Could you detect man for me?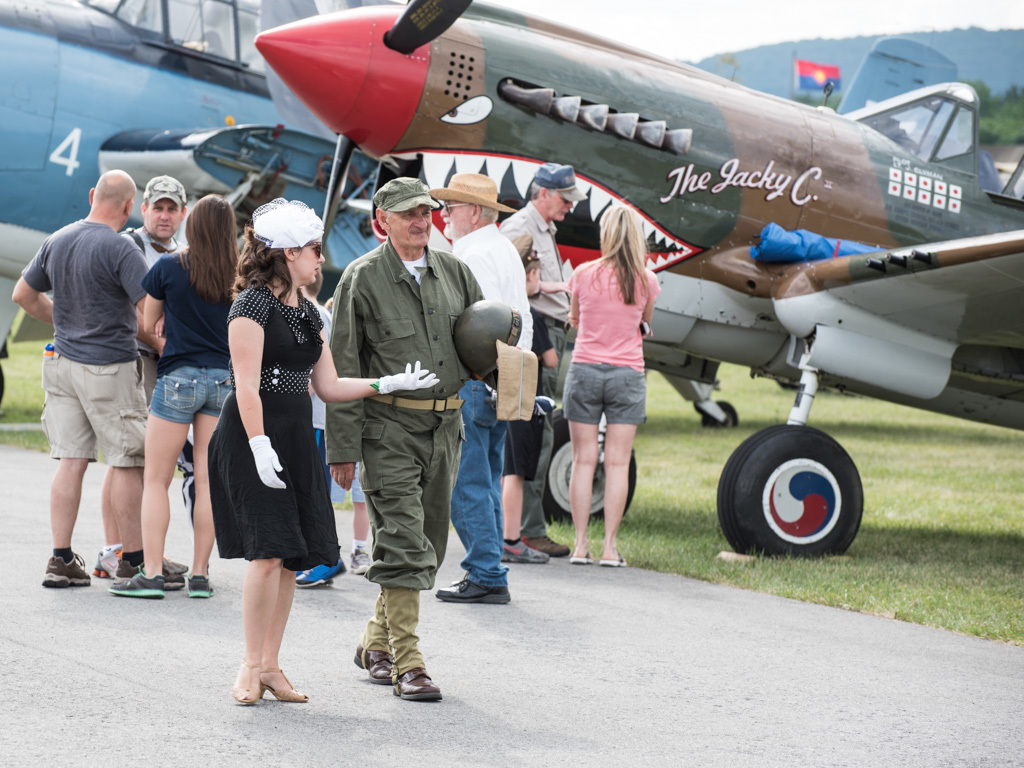
Detection result: box(497, 160, 574, 571).
